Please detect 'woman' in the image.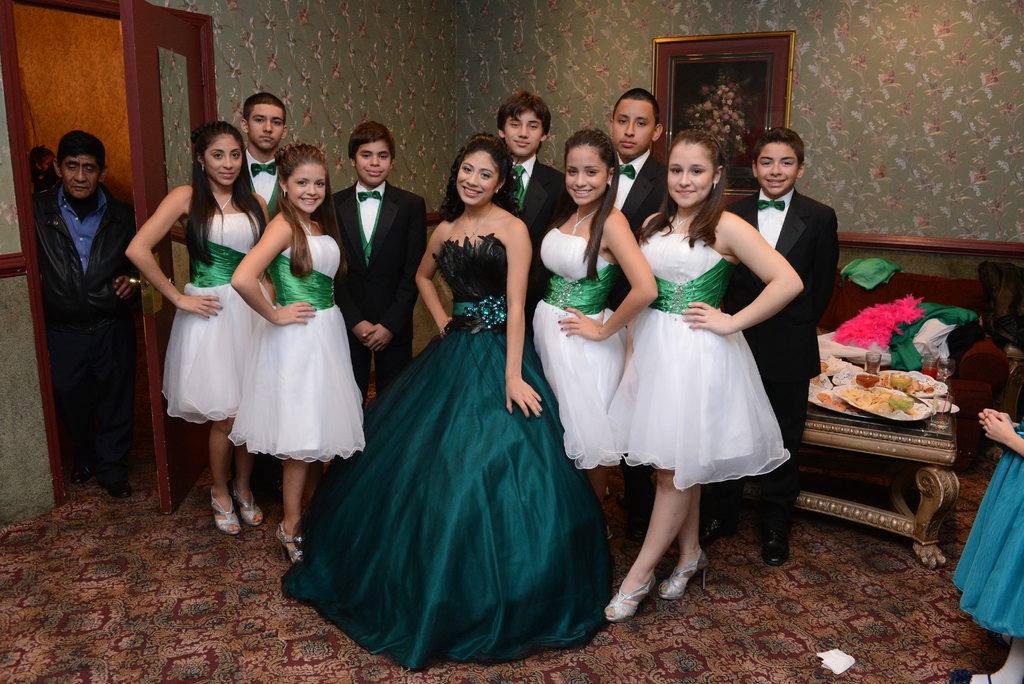
box(285, 127, 621, 672).
